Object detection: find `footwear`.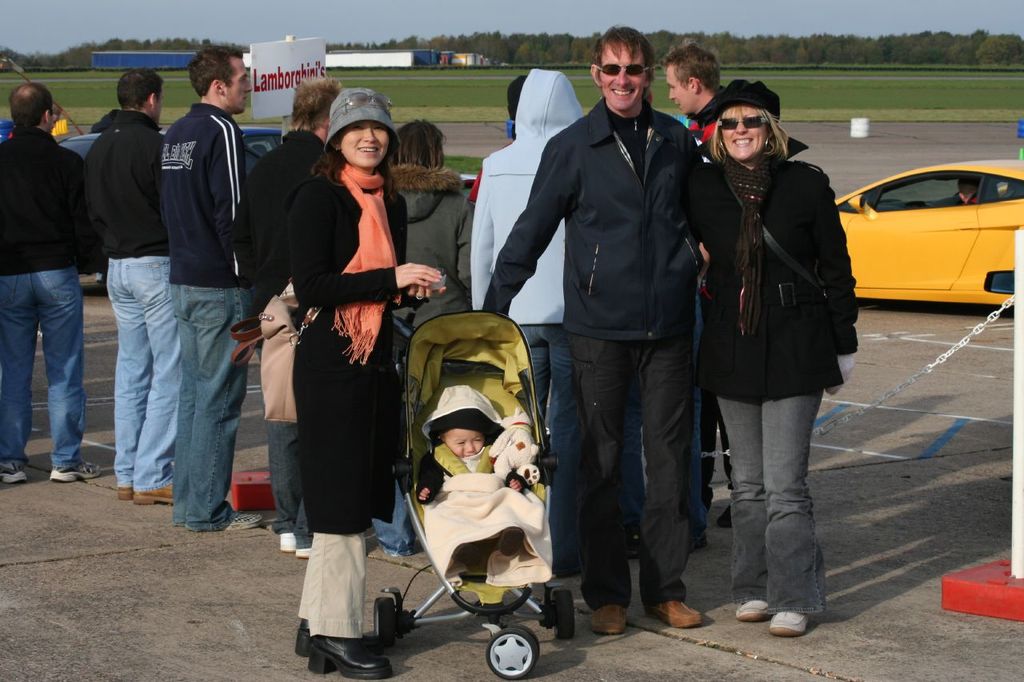
<bbox>628, 527, 641, 557</bbox>.
